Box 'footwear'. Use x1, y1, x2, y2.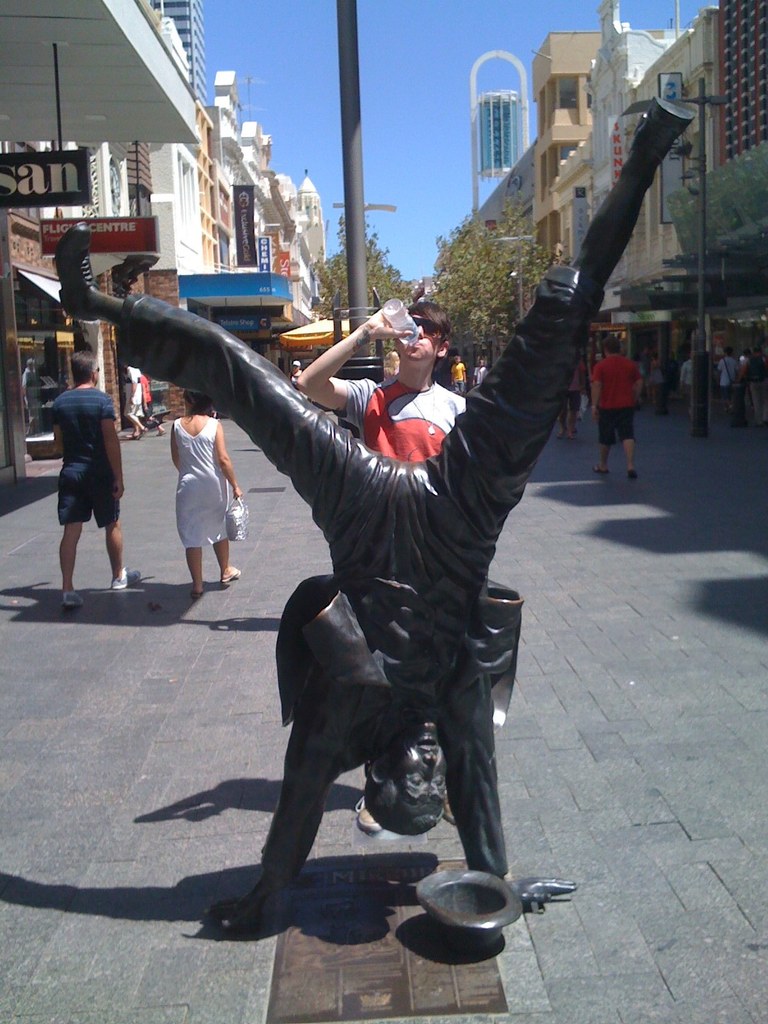
111, 568, 141, 596.
